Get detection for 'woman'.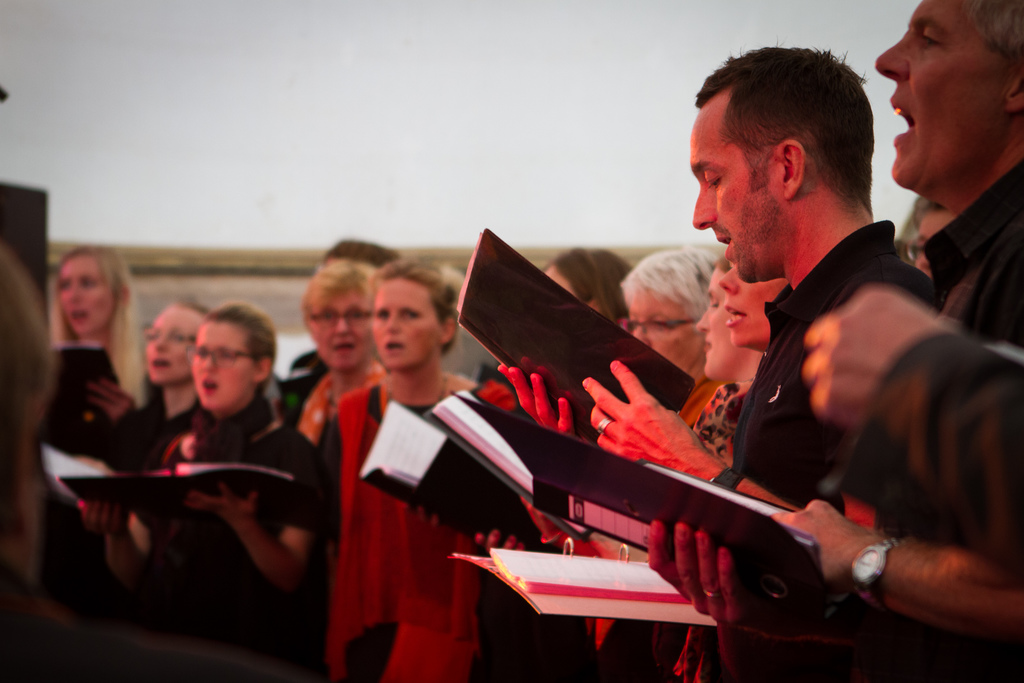
Detection: box=[89, 295, 223, 480].
